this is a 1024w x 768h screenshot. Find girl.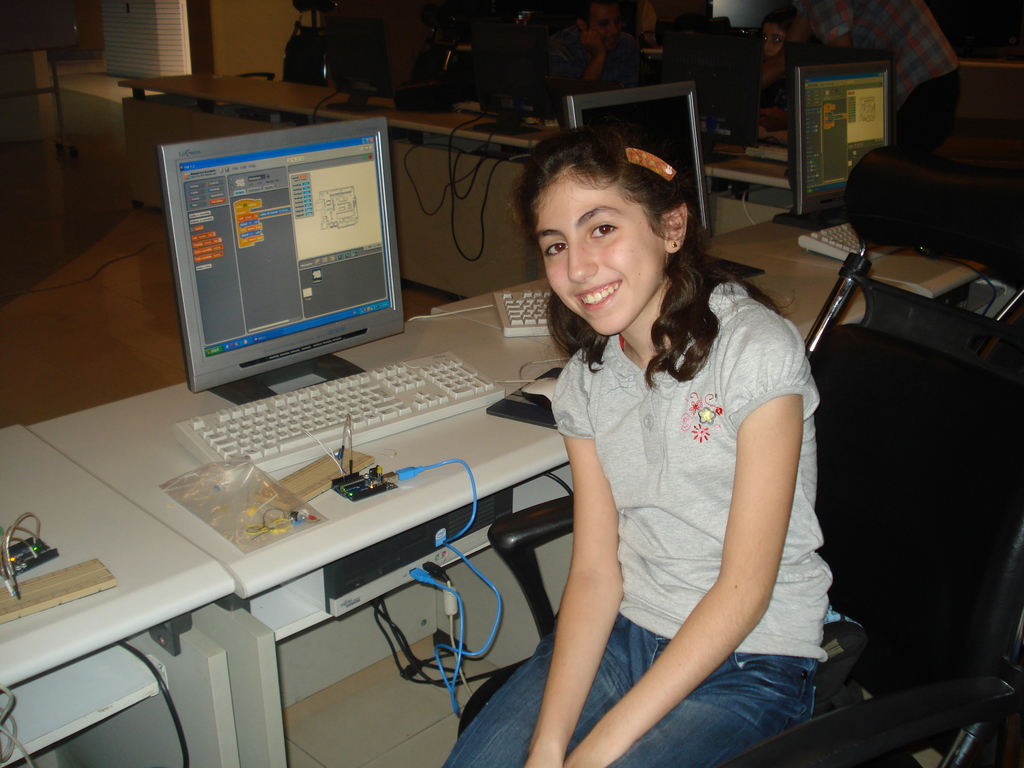
Bounding box: bbox=[436, 127, 836, 767].
